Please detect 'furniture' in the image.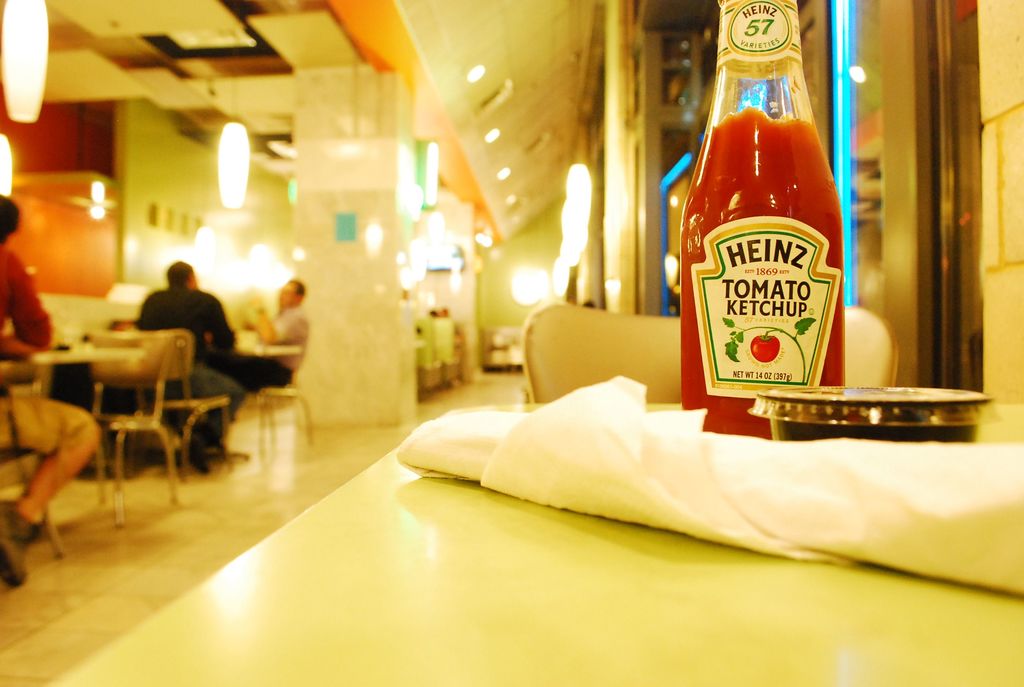
(x1=228, y1=326, x2=303, y2=443).
